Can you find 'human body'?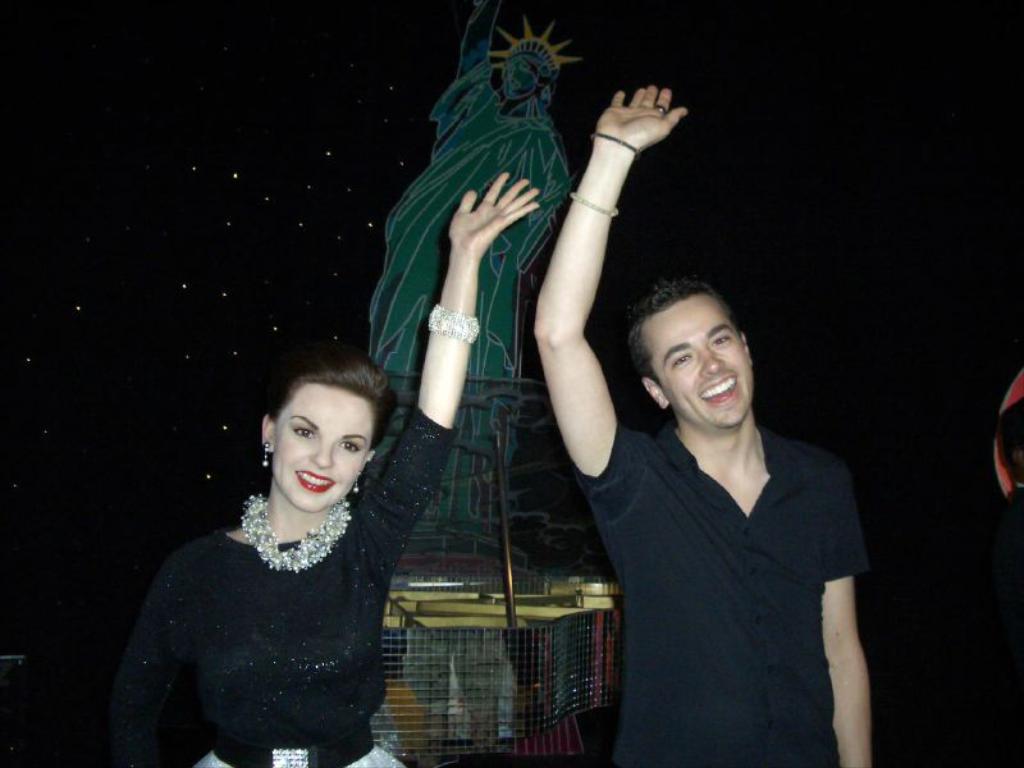
Yes, bounding box: BBox(367, 0, 567, 558).
